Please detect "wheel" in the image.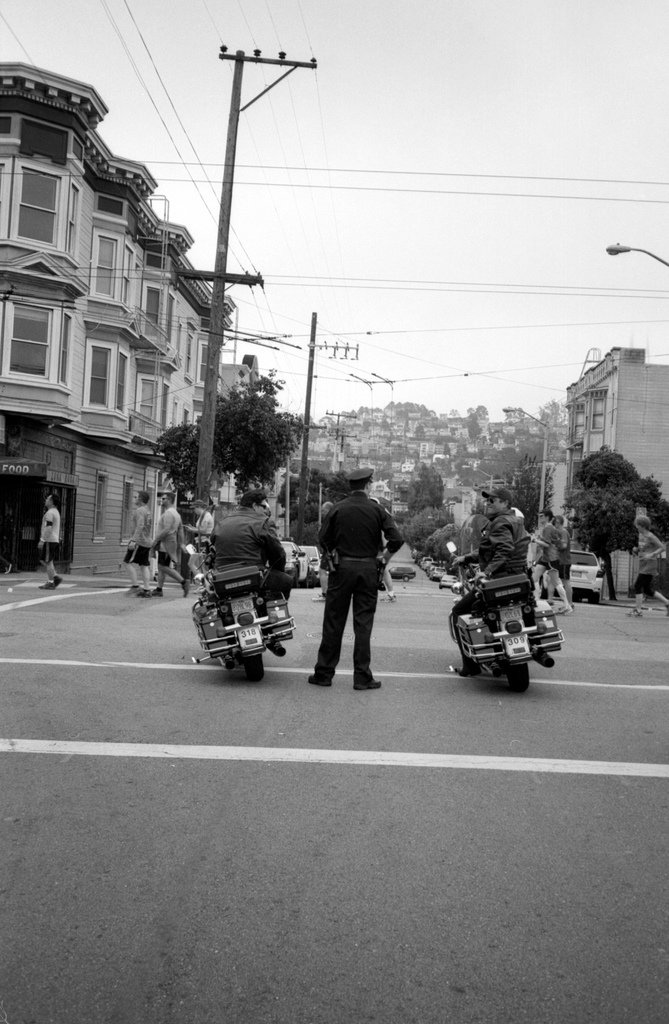
[504,664,528,695].
